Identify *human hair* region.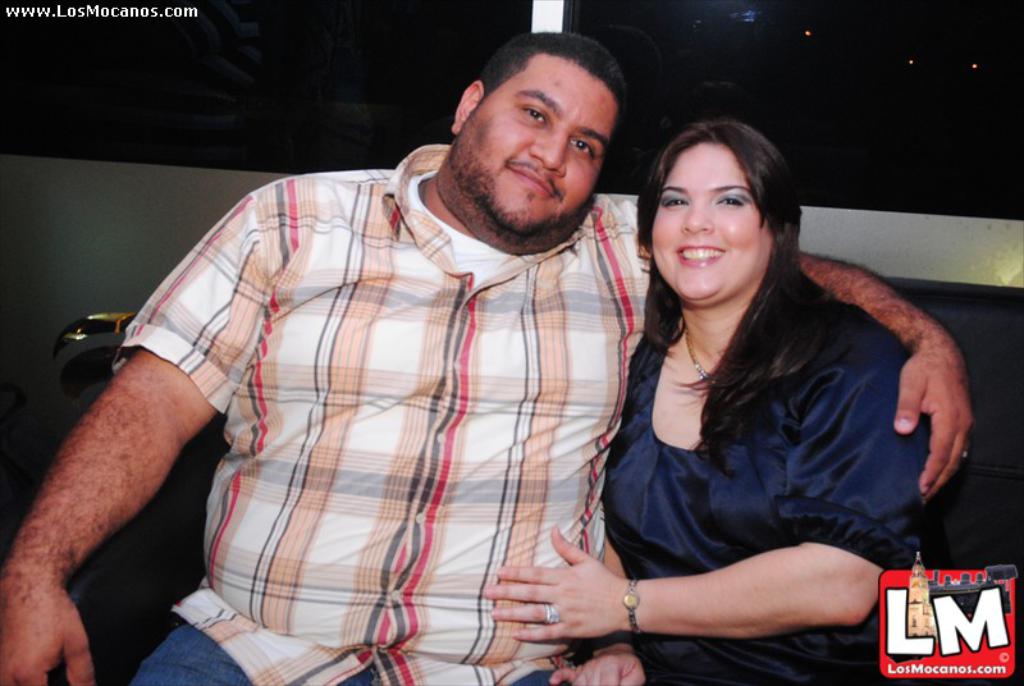
Region: {"x1": 614, "y1": 120, "x2": 837, "y2": 457}.
